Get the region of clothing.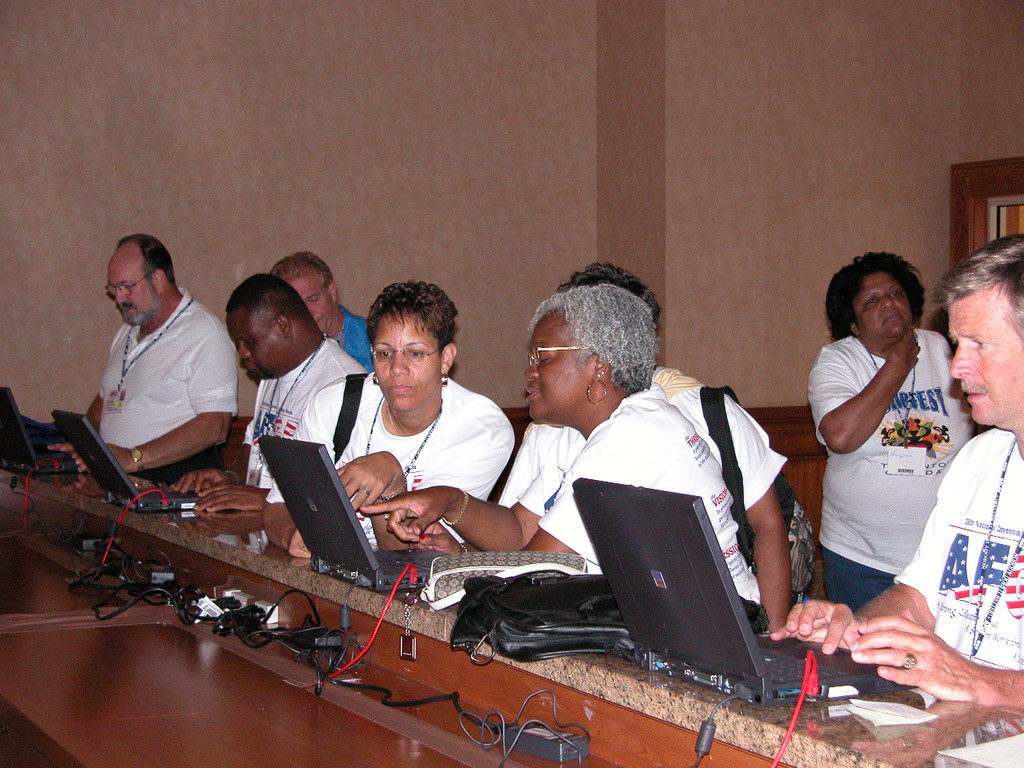
(806,292,961,629).
